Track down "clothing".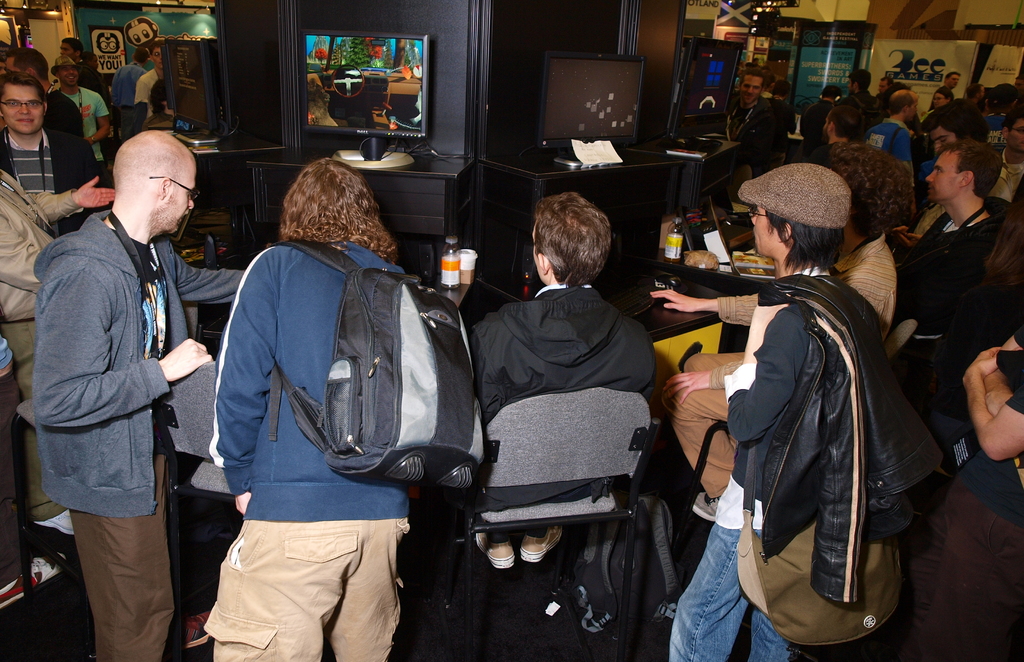
Tracked to rect(938, 319, 1023, 661).
